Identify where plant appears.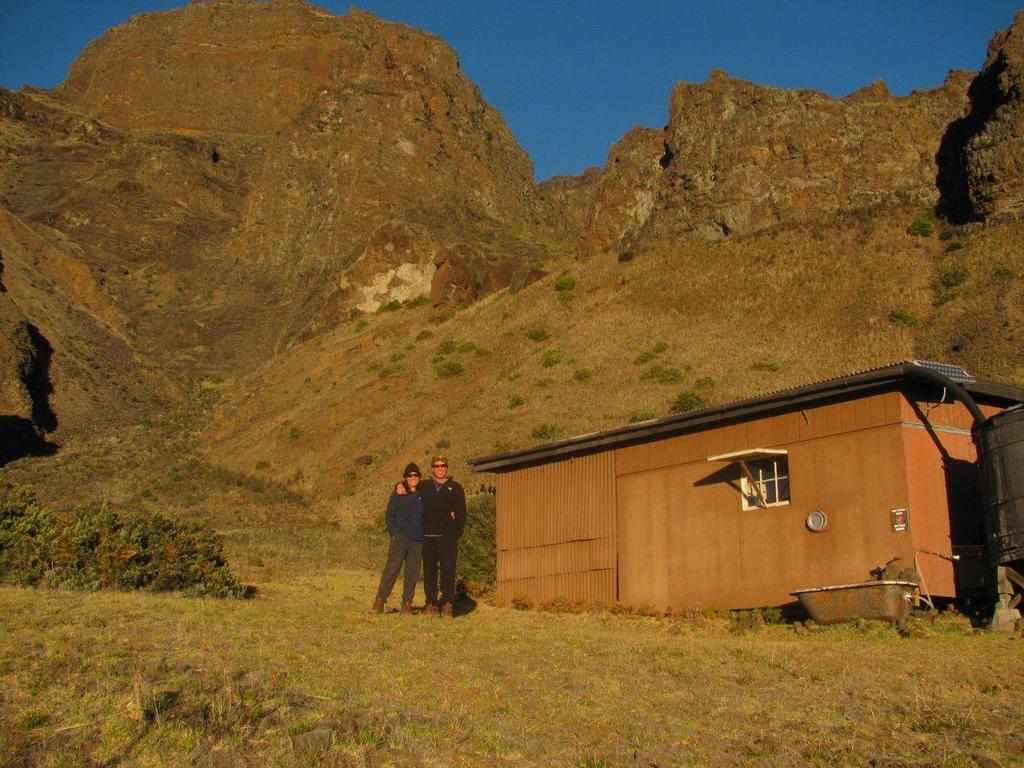
Appears at 926/266/975/287.
